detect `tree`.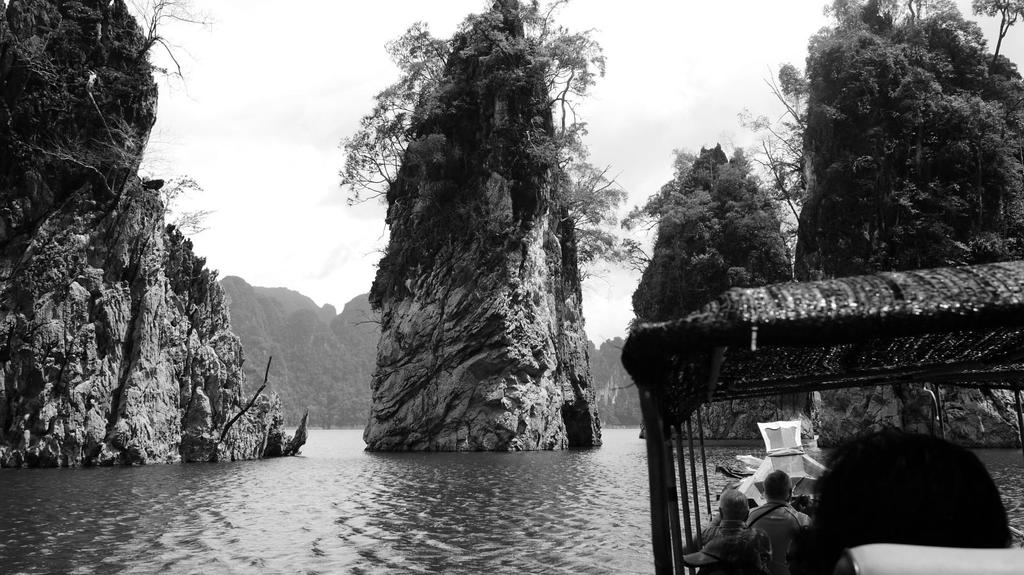
Detected at detection(331, 0, 658, 271).
